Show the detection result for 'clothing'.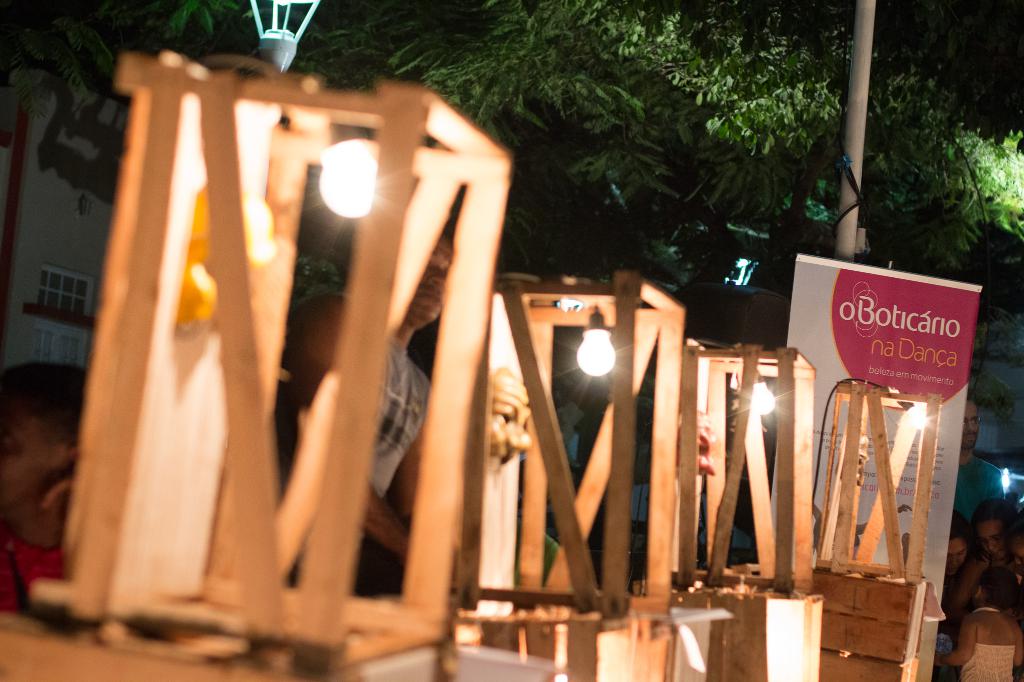
bbox=(508, 530, 560, 590).
